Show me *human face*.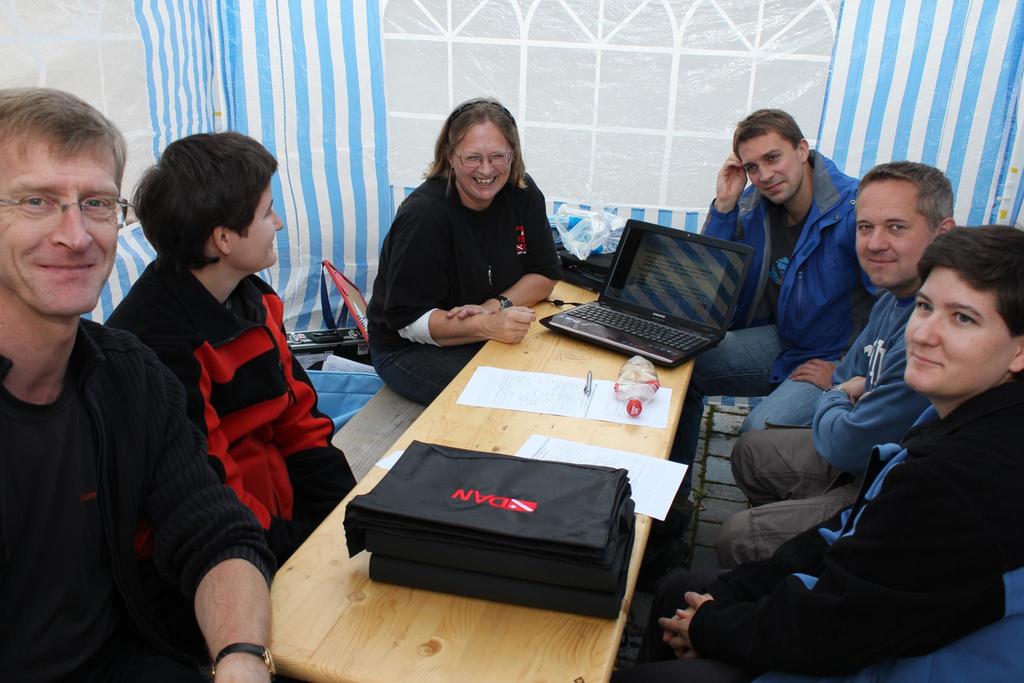
*human face* is here: 0:133:111:310.
